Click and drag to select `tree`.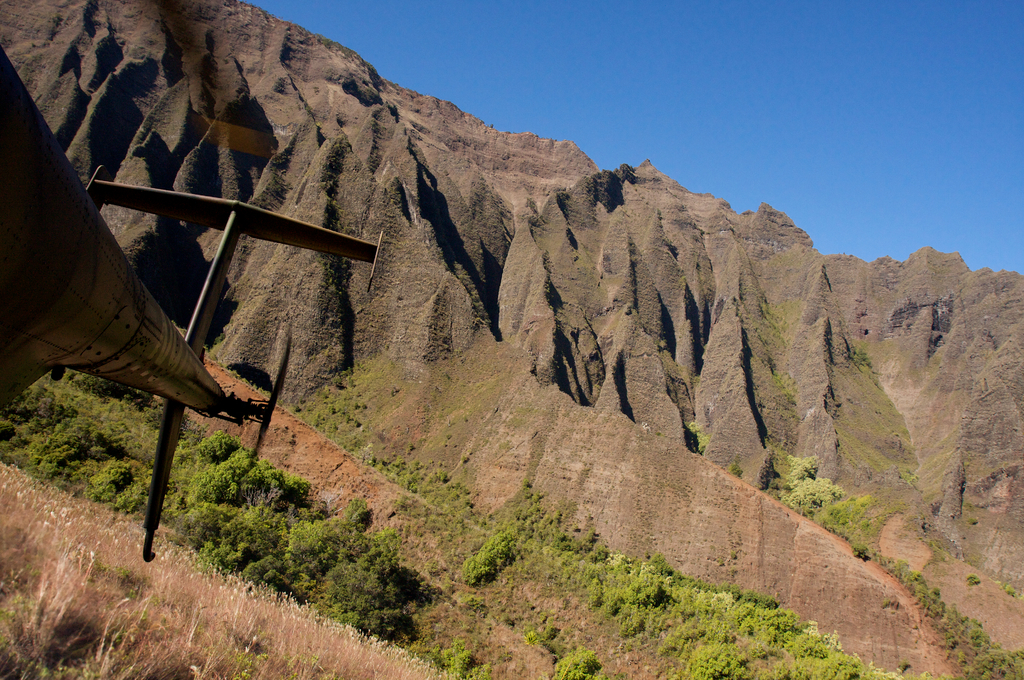
Selection: [436, 637, 461, 667].
